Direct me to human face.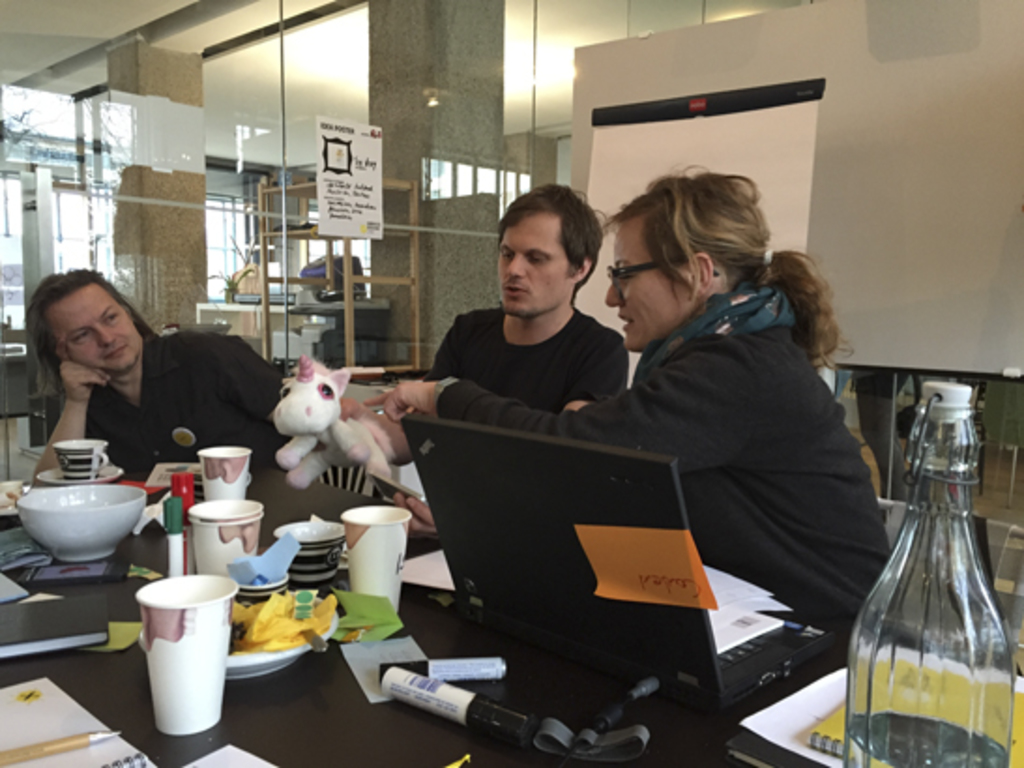
Direction: {"x1": 52, "y1": 287, "x2": 148, "y2": 382}.
